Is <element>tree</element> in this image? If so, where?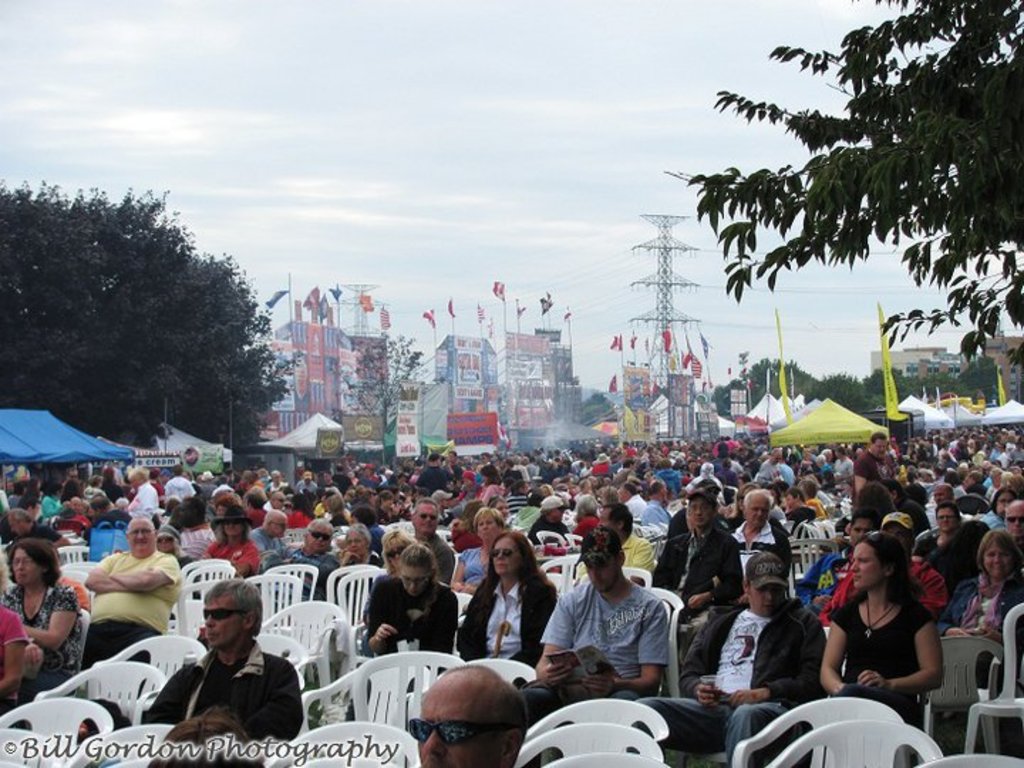
Yes, at {"left": 660, "top": 0, "right": 1023, "bottom": 366}.
